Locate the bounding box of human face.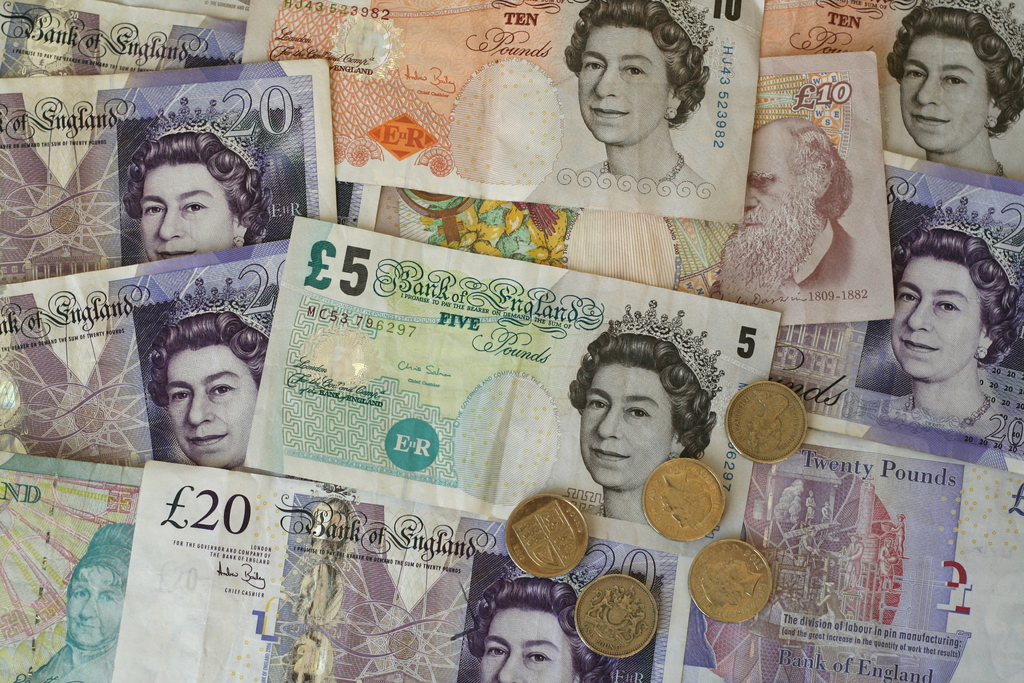
Bounding box: bbox=[166, 346, 257, 465].
